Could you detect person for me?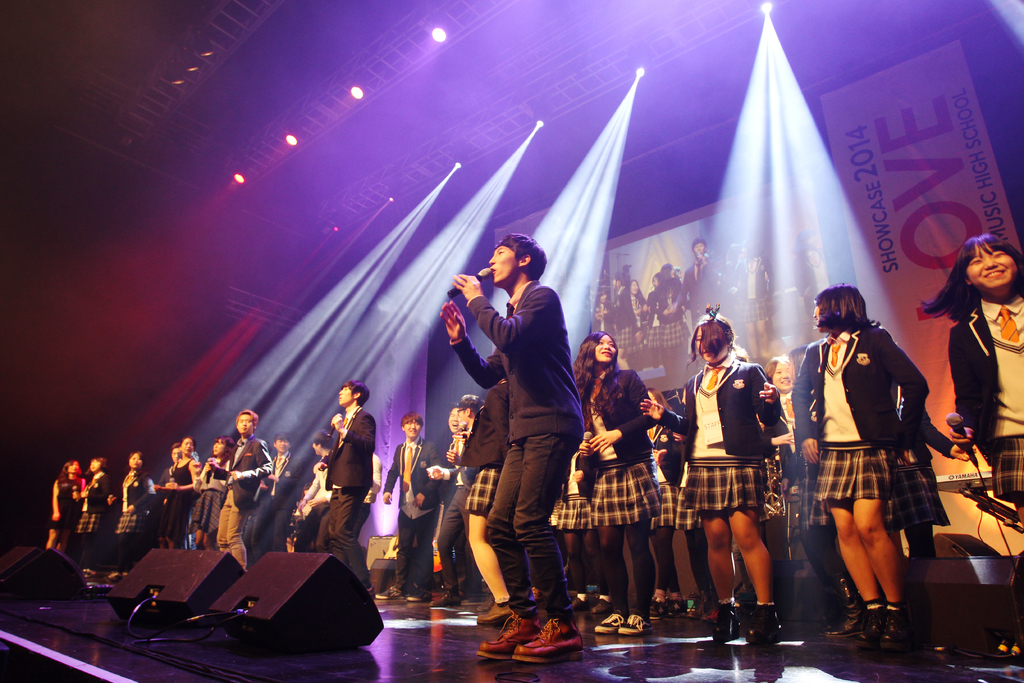
Detection result: 548/443/580/579.
